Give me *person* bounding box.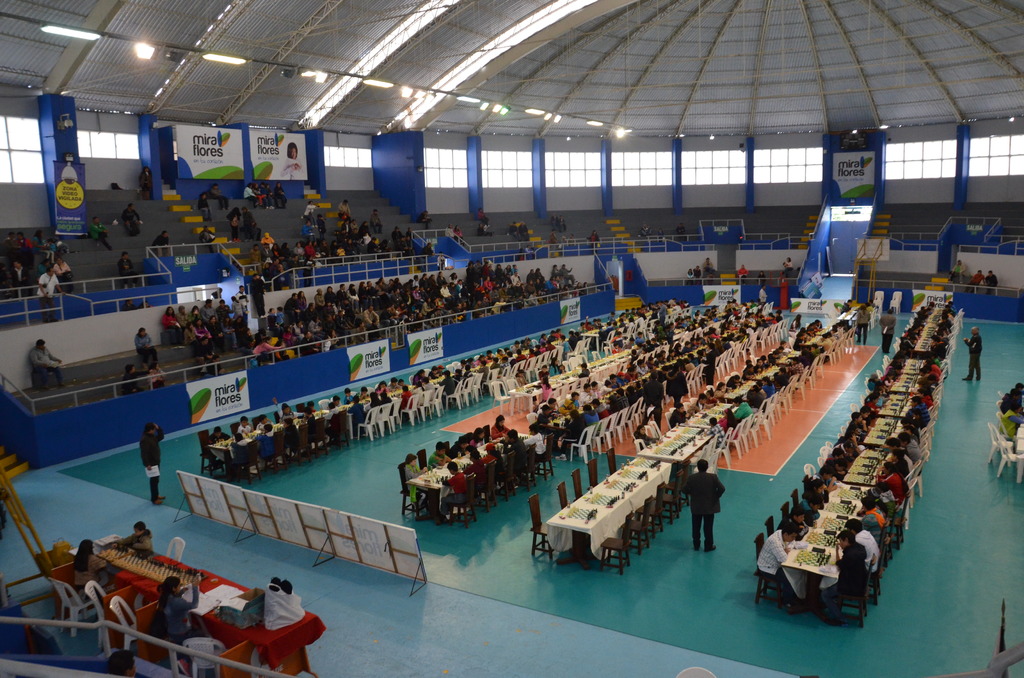
(left=304, top=410, right=317, bottom=452).
